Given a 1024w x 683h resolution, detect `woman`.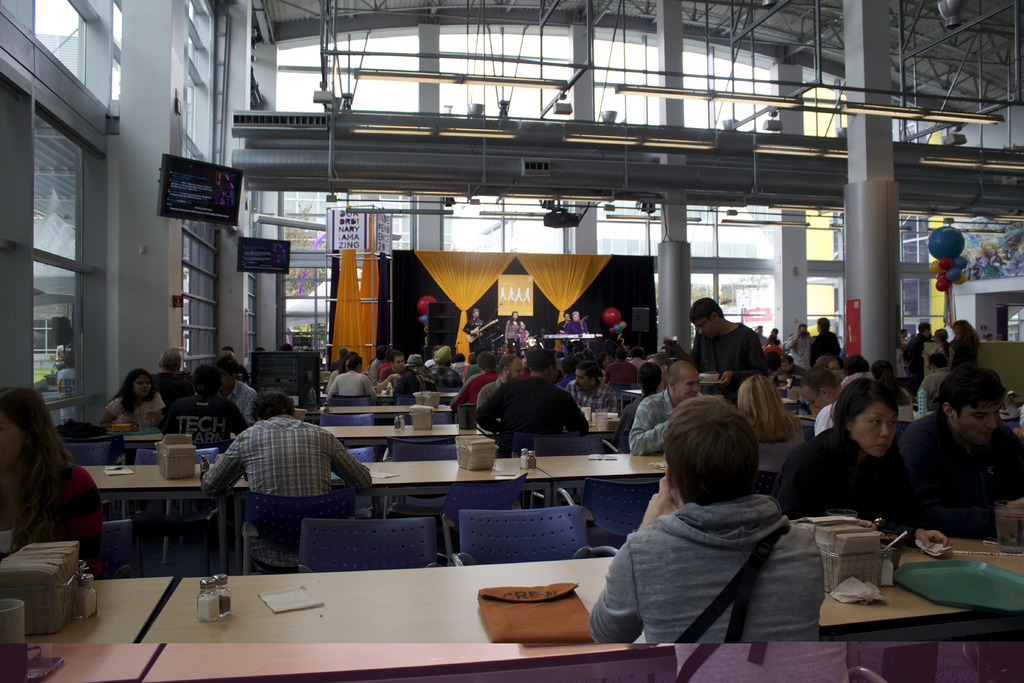
Rect(0, 387, 105, 581).
